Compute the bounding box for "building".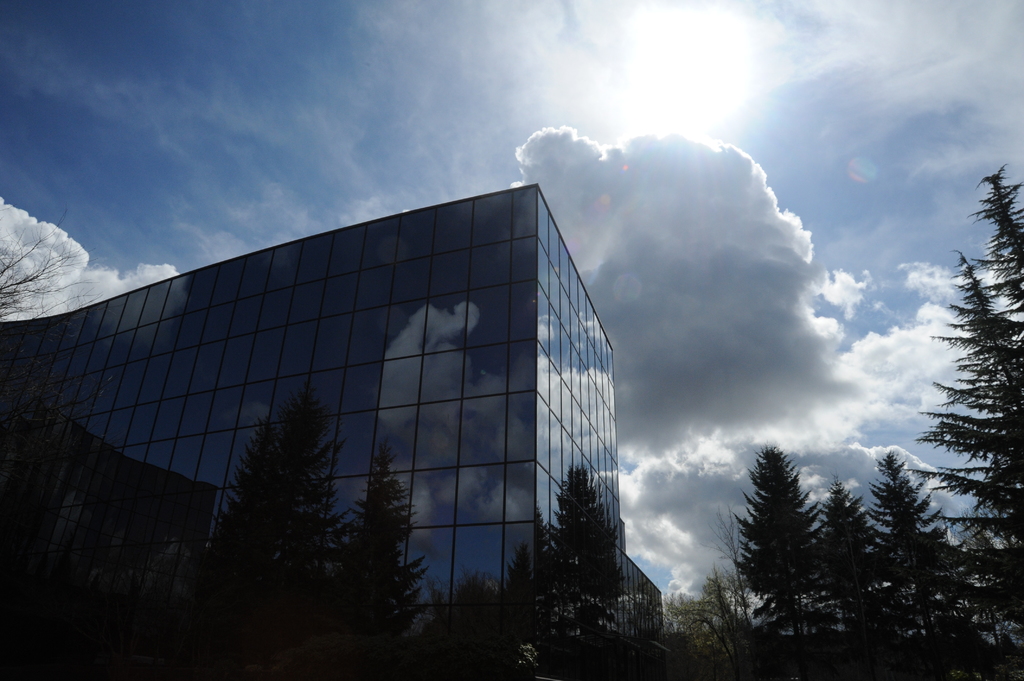
BBox(3, 182, 670, 680).
